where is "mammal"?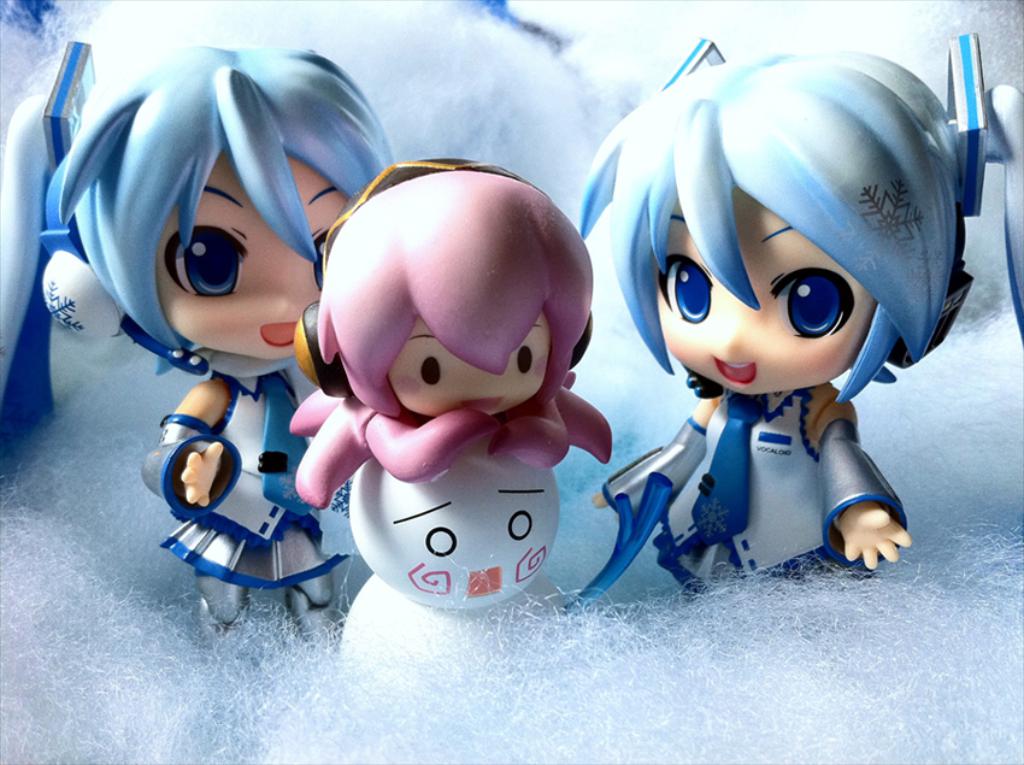
286,153,616,608.
